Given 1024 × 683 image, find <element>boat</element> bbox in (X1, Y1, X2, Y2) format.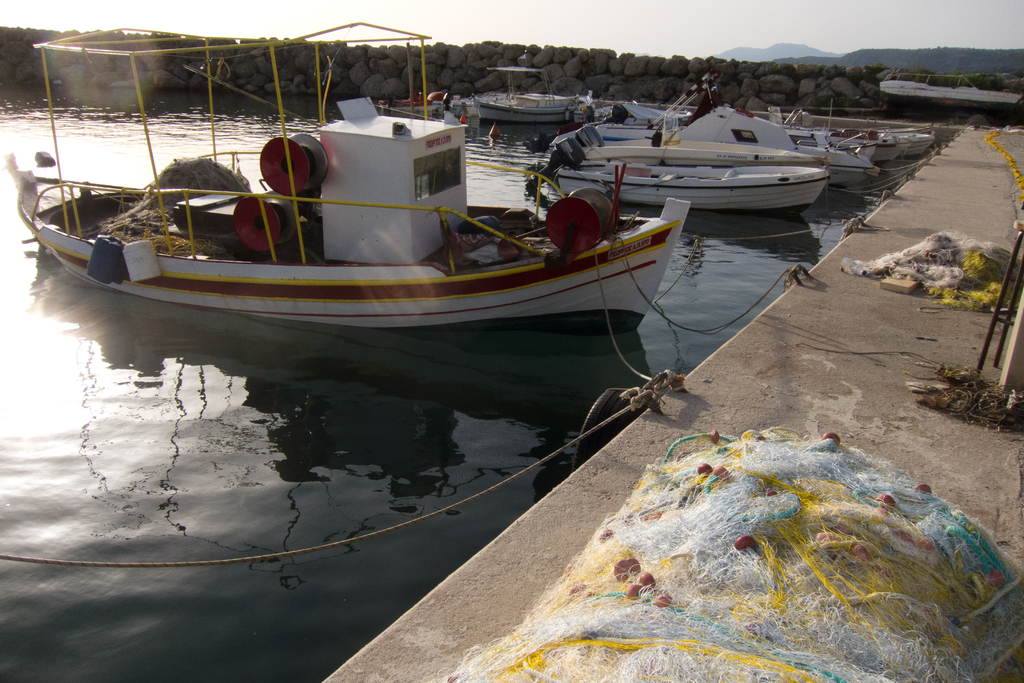
(6, 28, 671, 354).
